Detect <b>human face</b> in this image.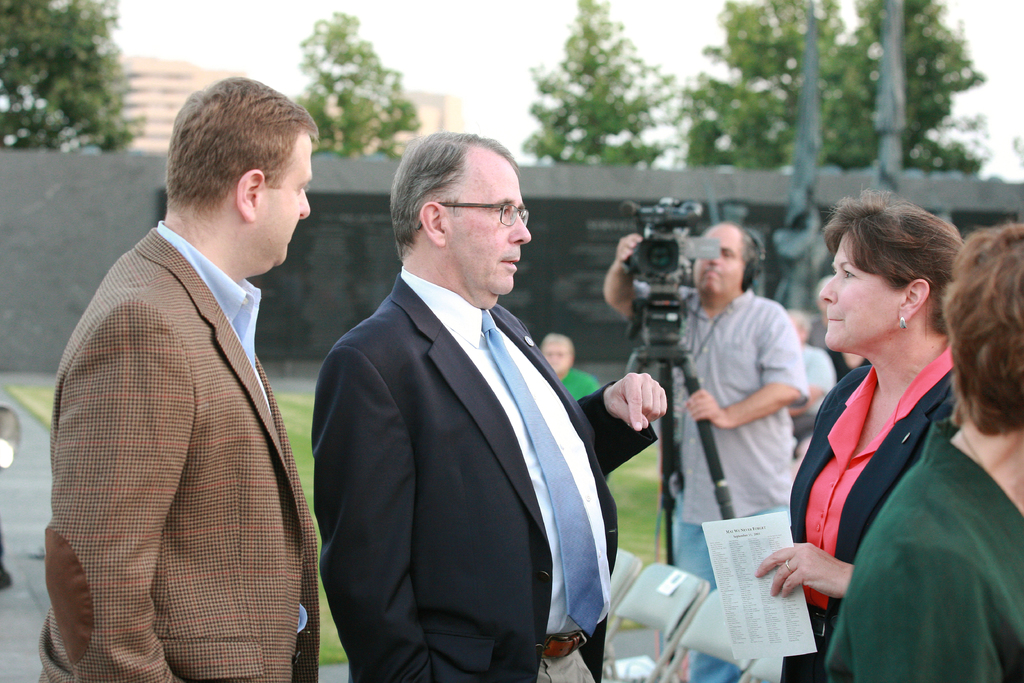
Detection: 440 153 530 293.
